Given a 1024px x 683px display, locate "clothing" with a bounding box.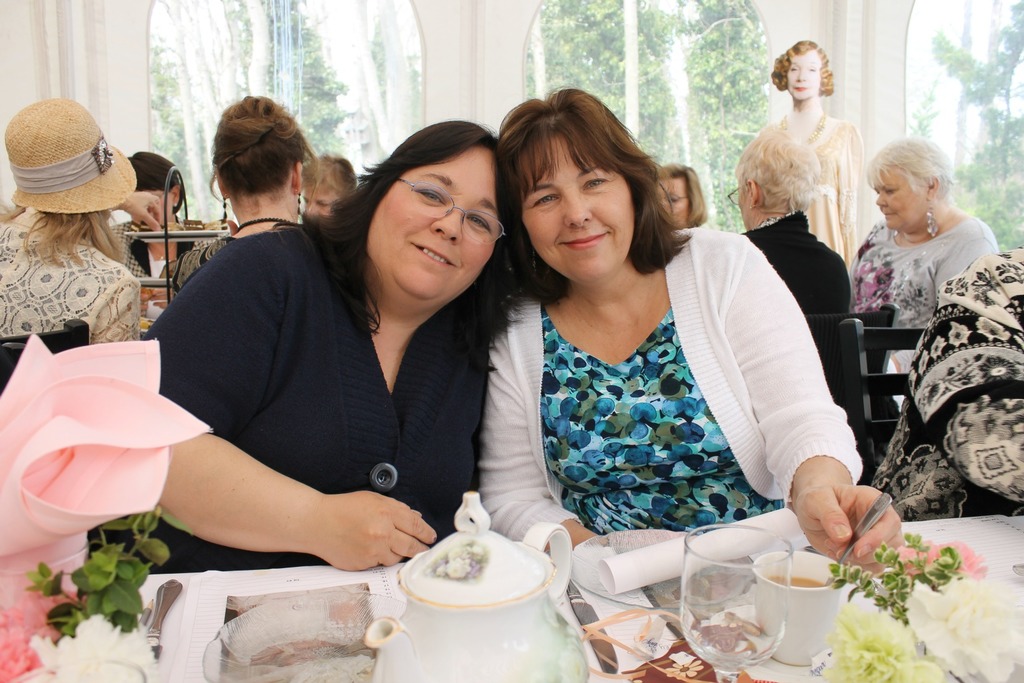
Located: box=[117, 195, 500, 580].
